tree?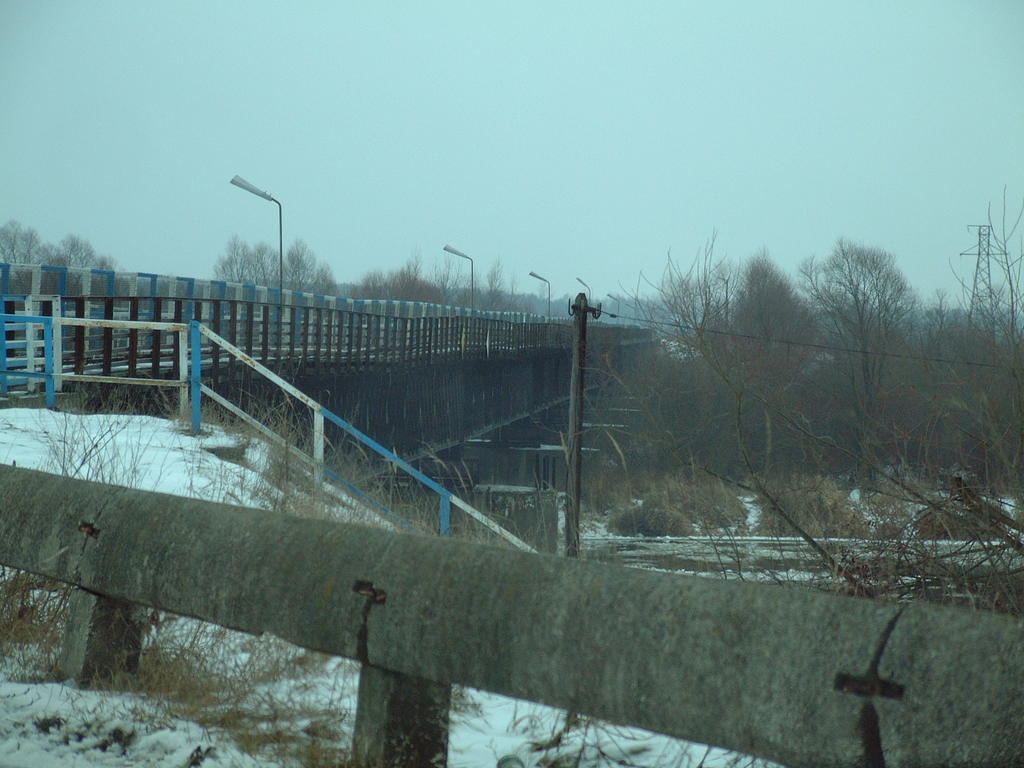
box=[697, 249, 829, 483]
